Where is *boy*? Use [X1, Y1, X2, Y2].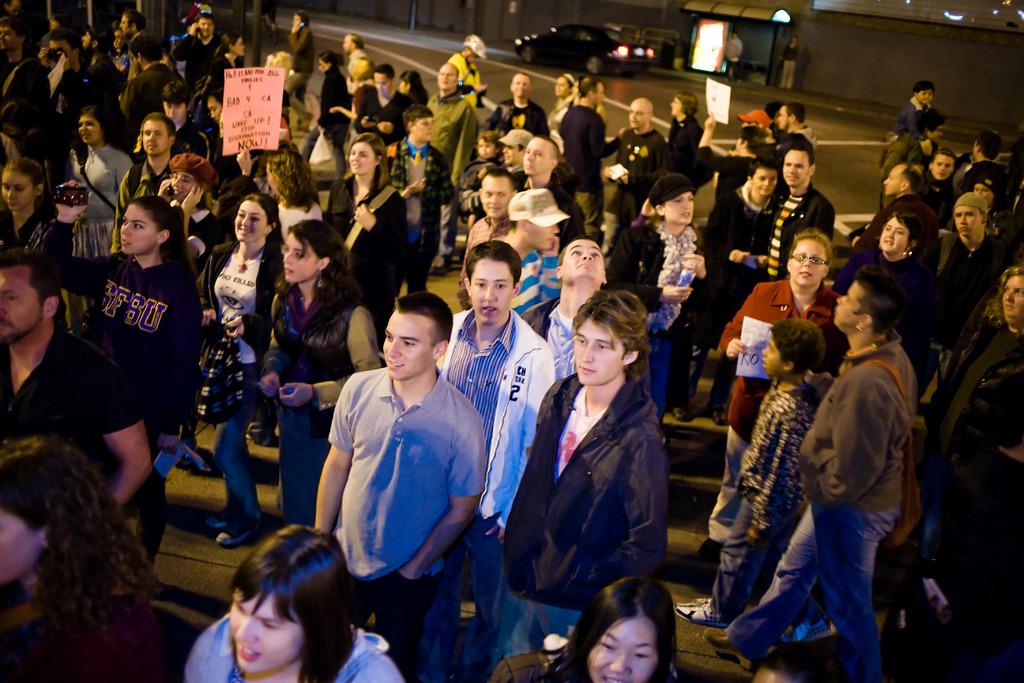
[761, 132, 833, 281].
